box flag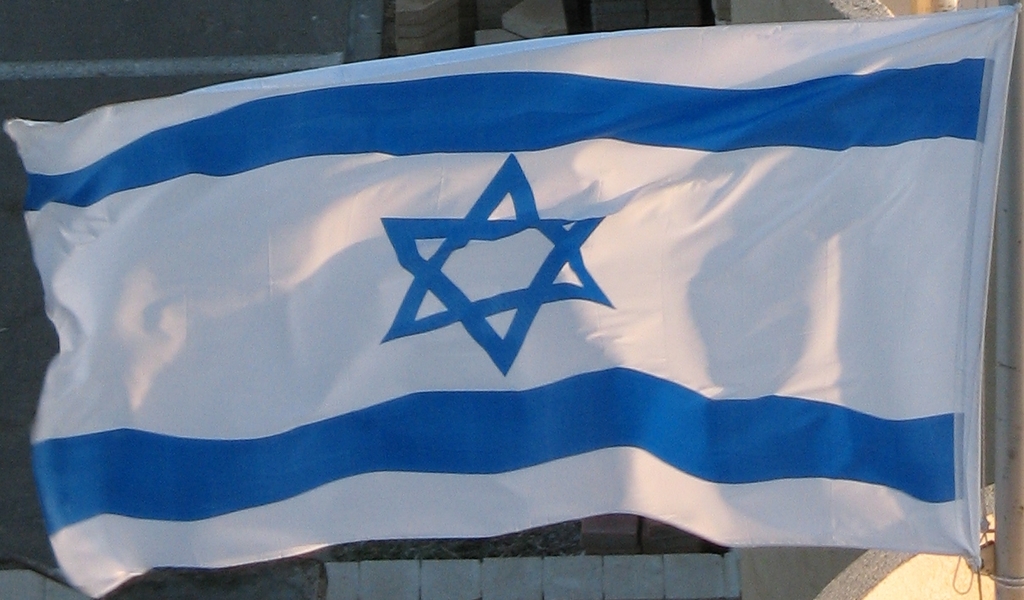
bbox(3, 4, 1023, 599)
